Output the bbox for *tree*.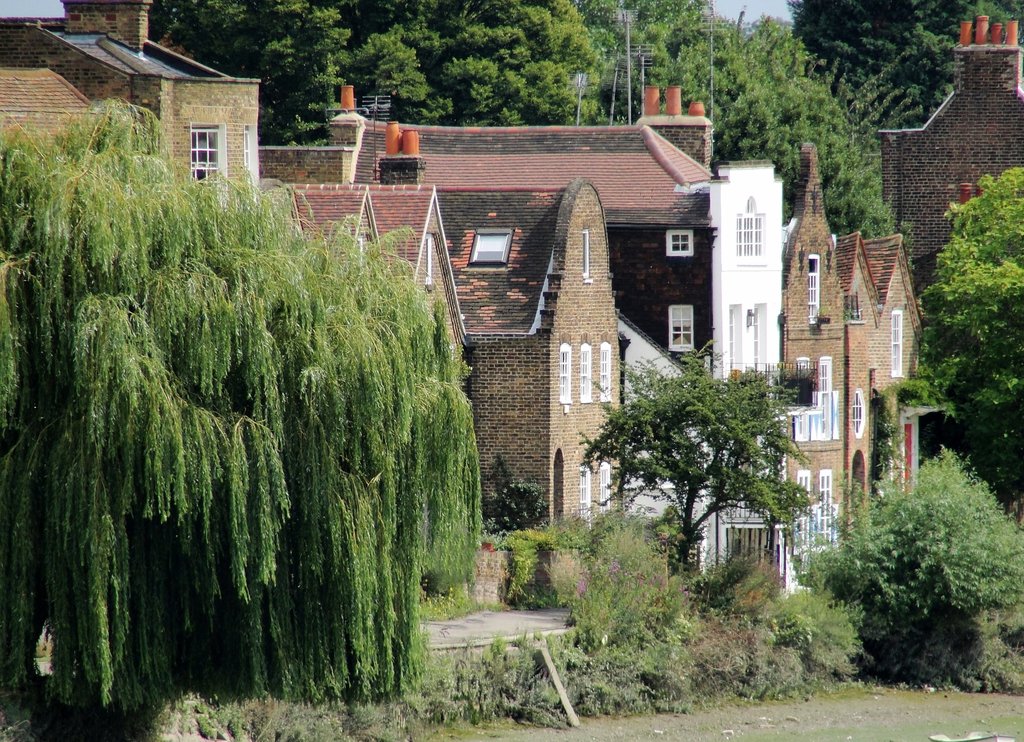
[147, 0, 1023, 236].
